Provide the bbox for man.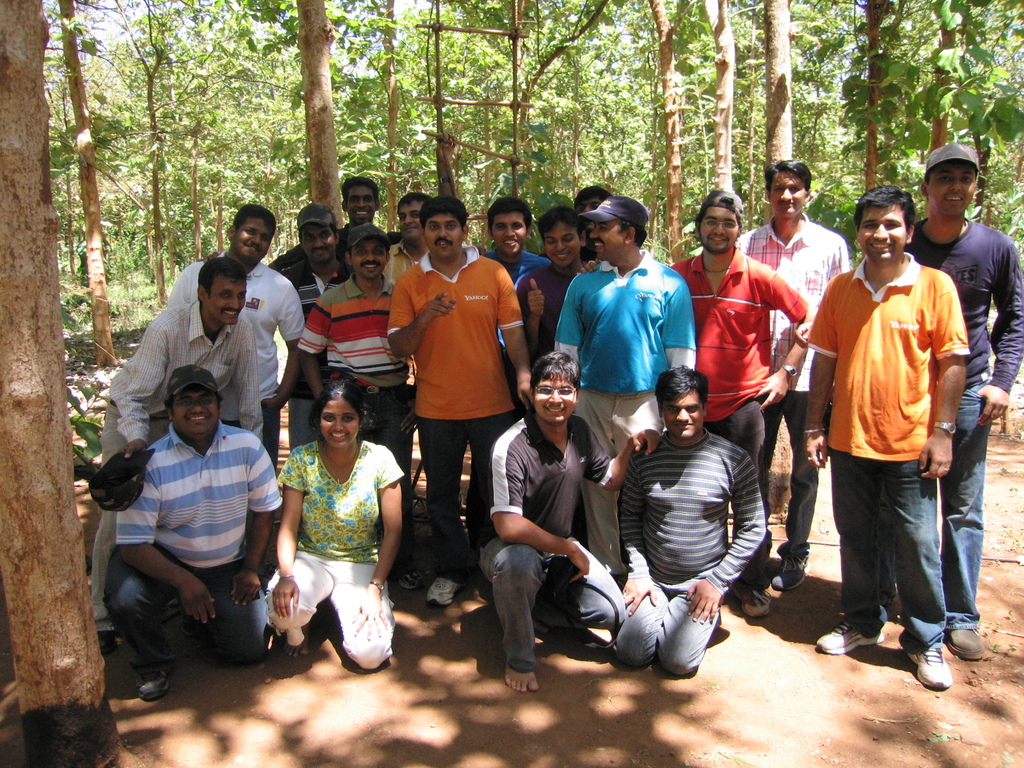
select_region(272, 206, 359, 292).
